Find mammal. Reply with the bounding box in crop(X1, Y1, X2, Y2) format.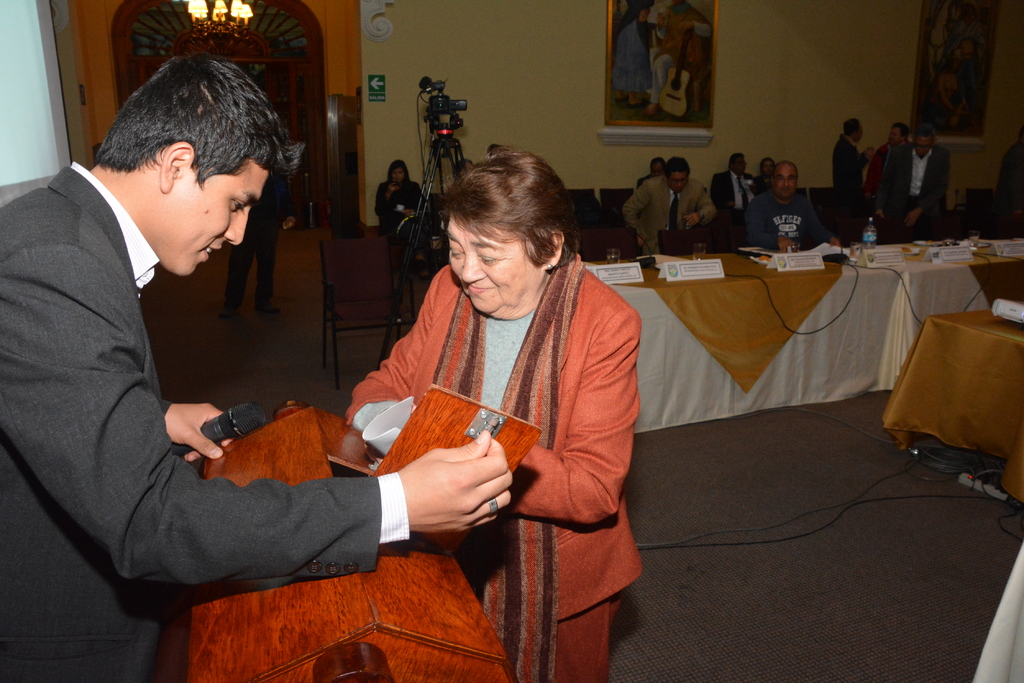
crop(612, 0, 643, 104).
